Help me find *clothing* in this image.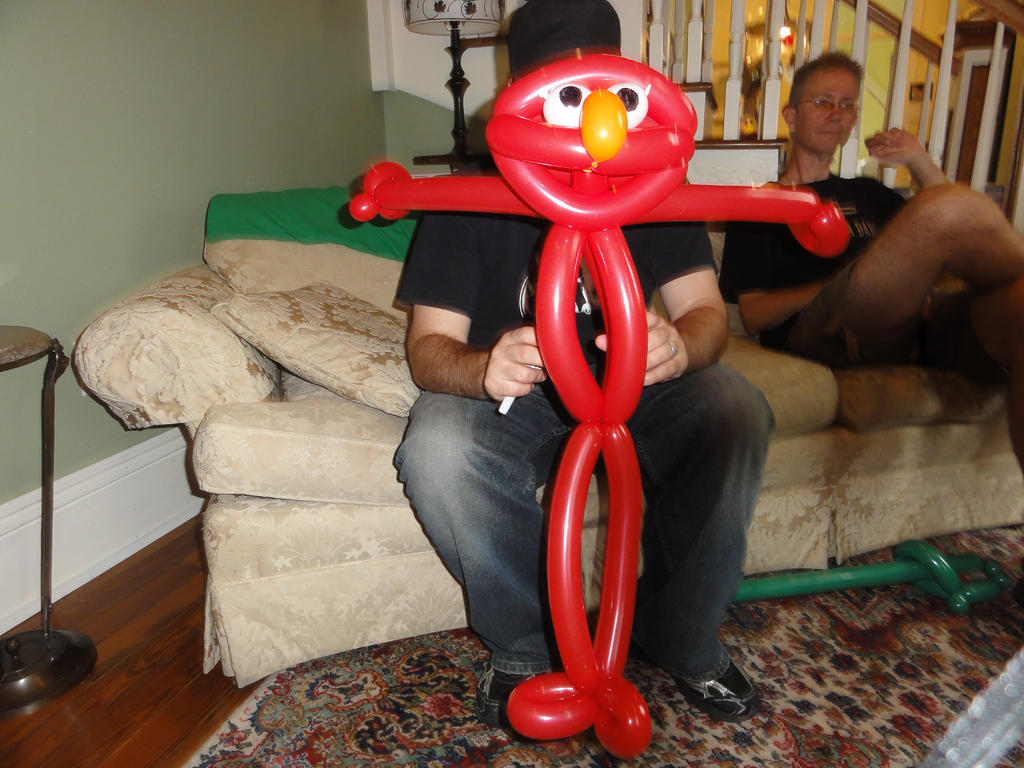
Found it: [722,177,985,361].
